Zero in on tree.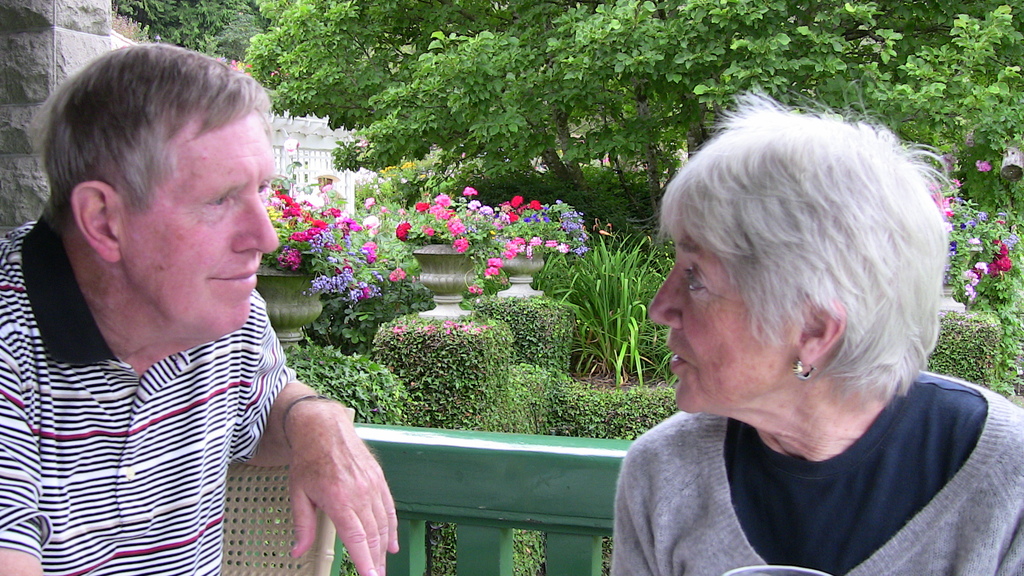
Zeroed in: [115,0,1023,239].
